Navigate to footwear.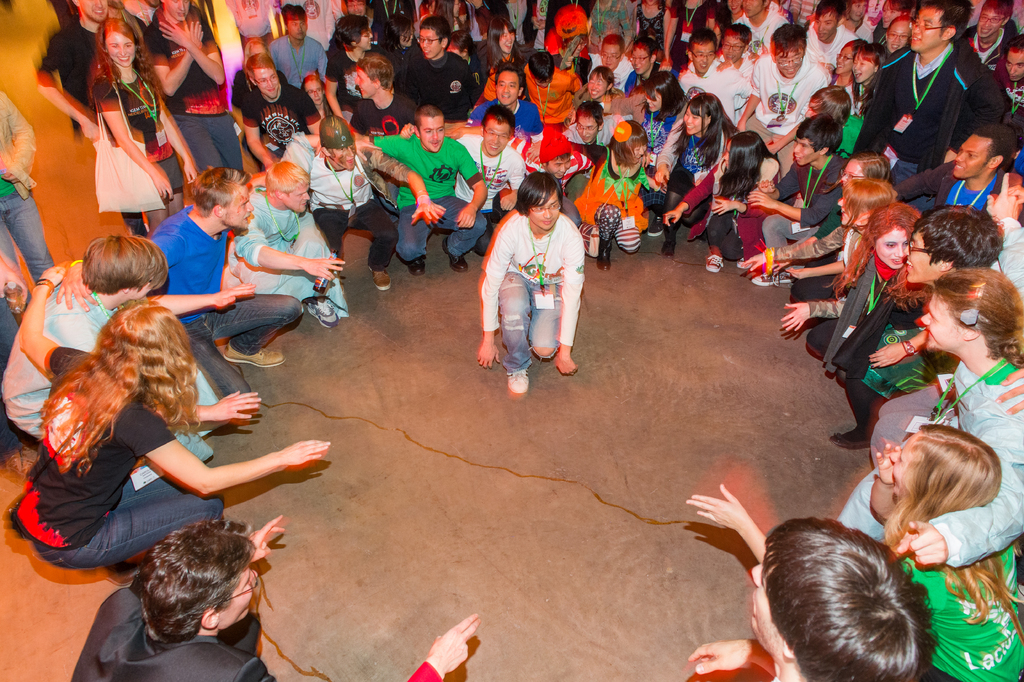
Navigation target: x1=336 y1=278 x2=347 y2=291.
